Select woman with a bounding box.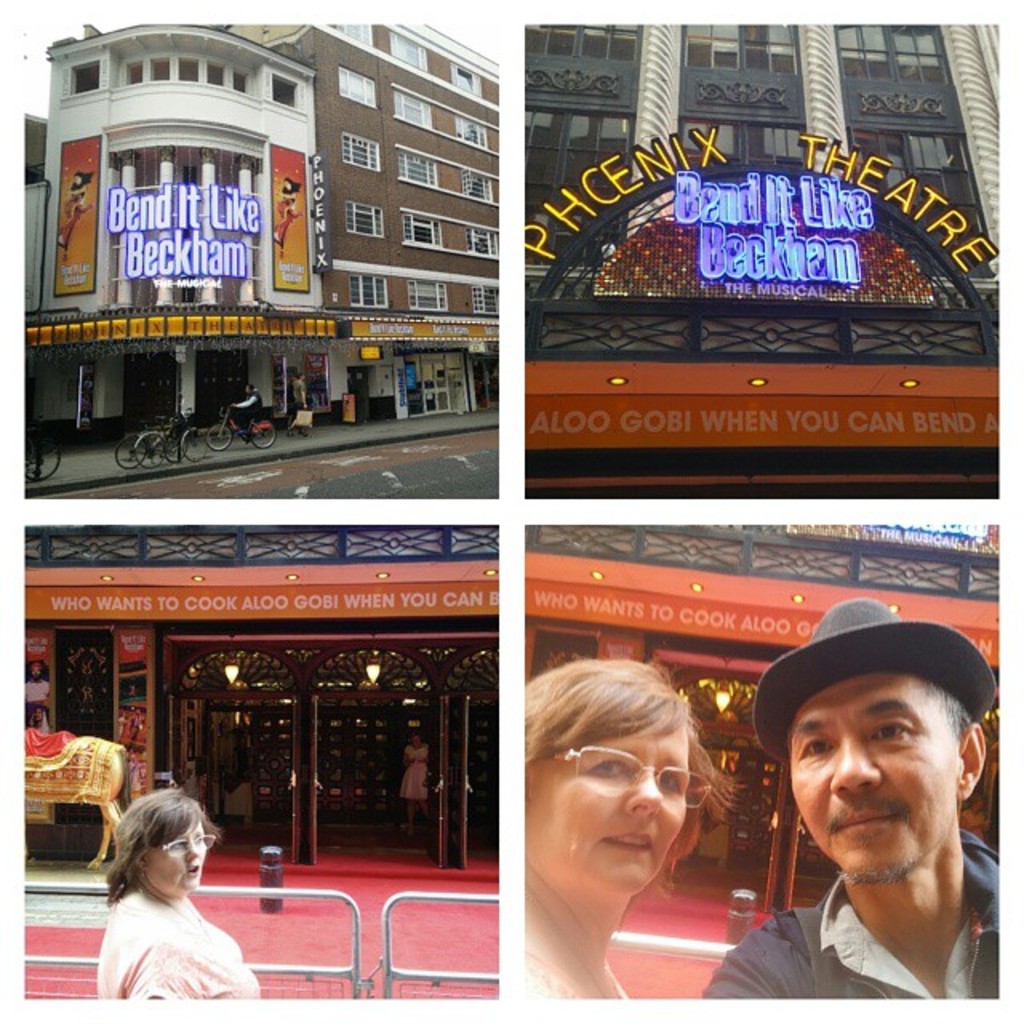
bbox(522, 656, 725, 1002).
